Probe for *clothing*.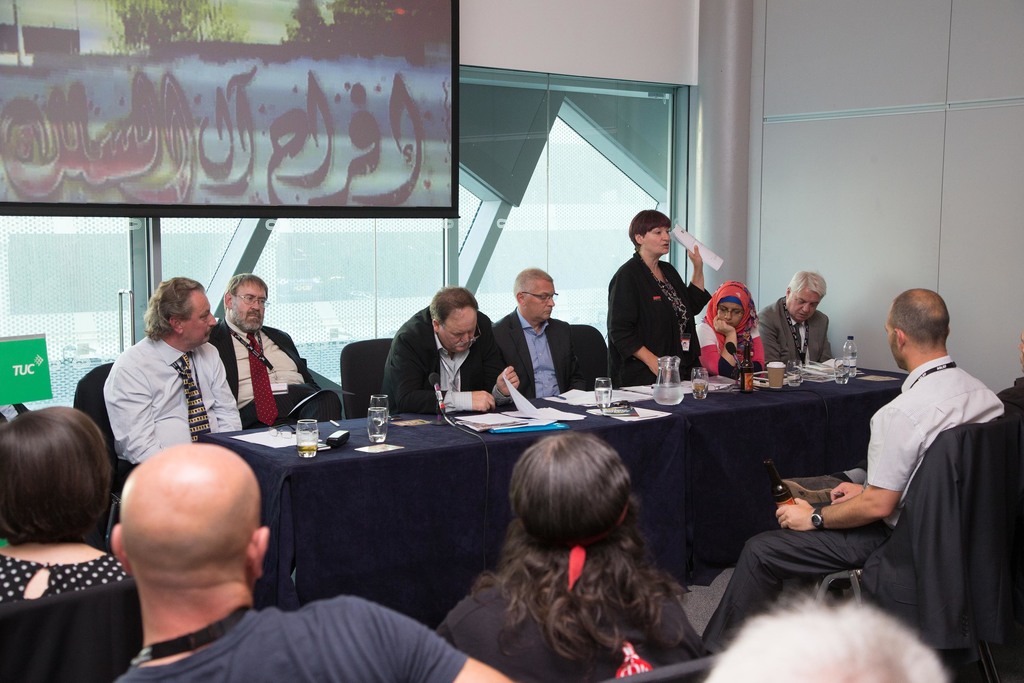
Probe result: 695/285/767/381.
